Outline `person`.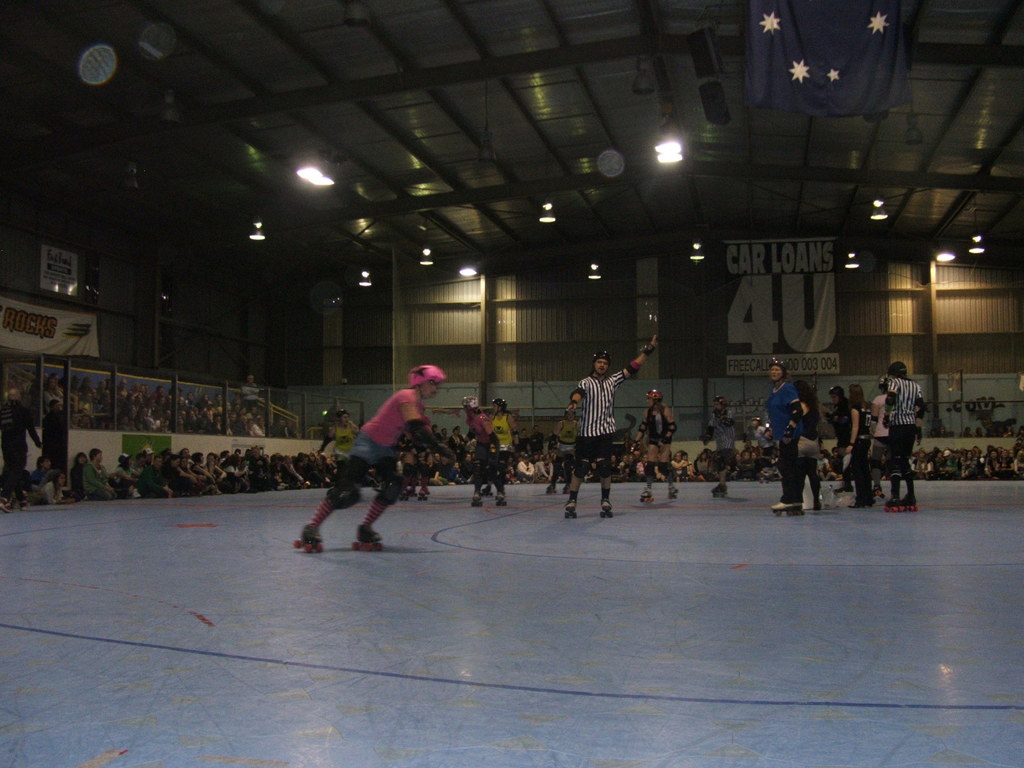
Outline: BBox(842, 381, 872, 511).
